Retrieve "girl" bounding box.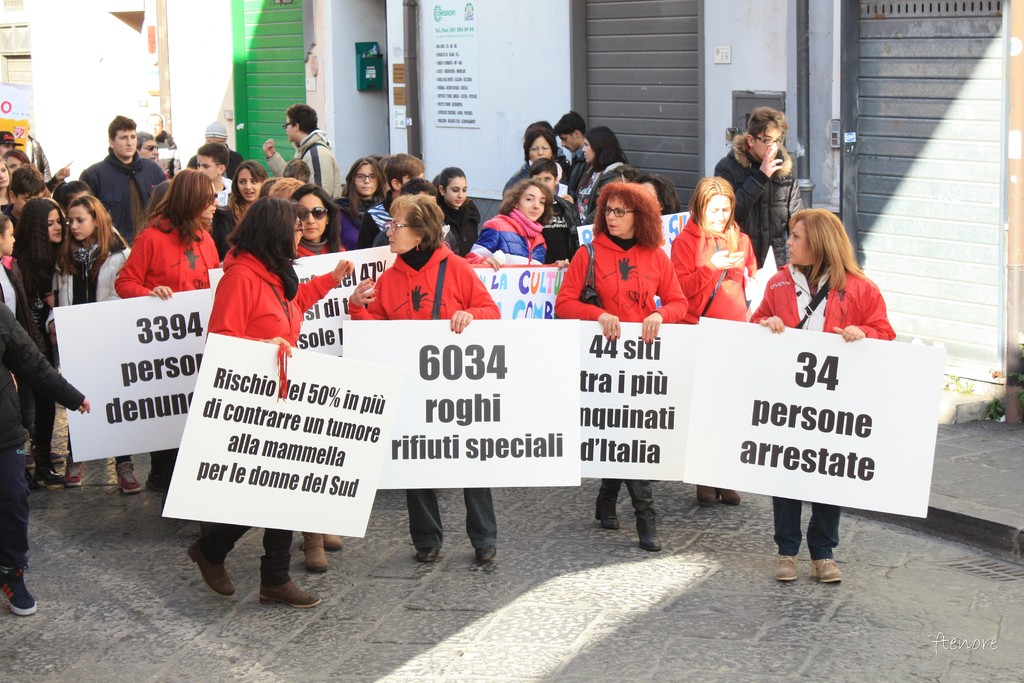
Bounding box: locate(430, 167, 481, 257).
